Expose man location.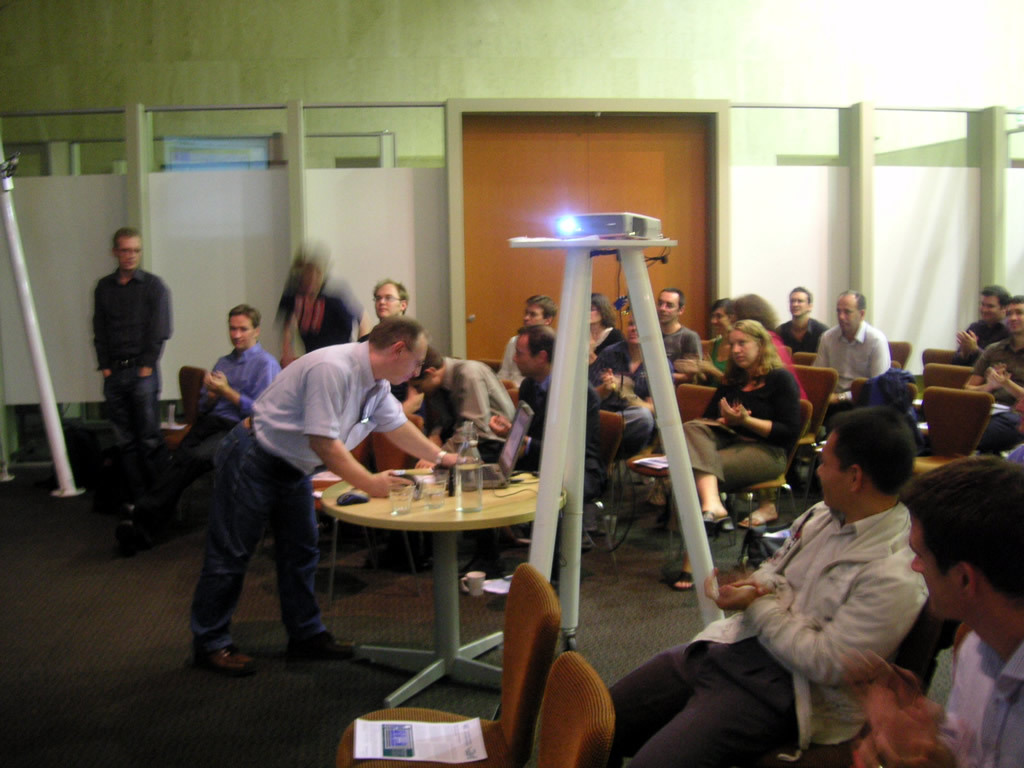
Exposed at BBox(494, 292, 559, 393).
